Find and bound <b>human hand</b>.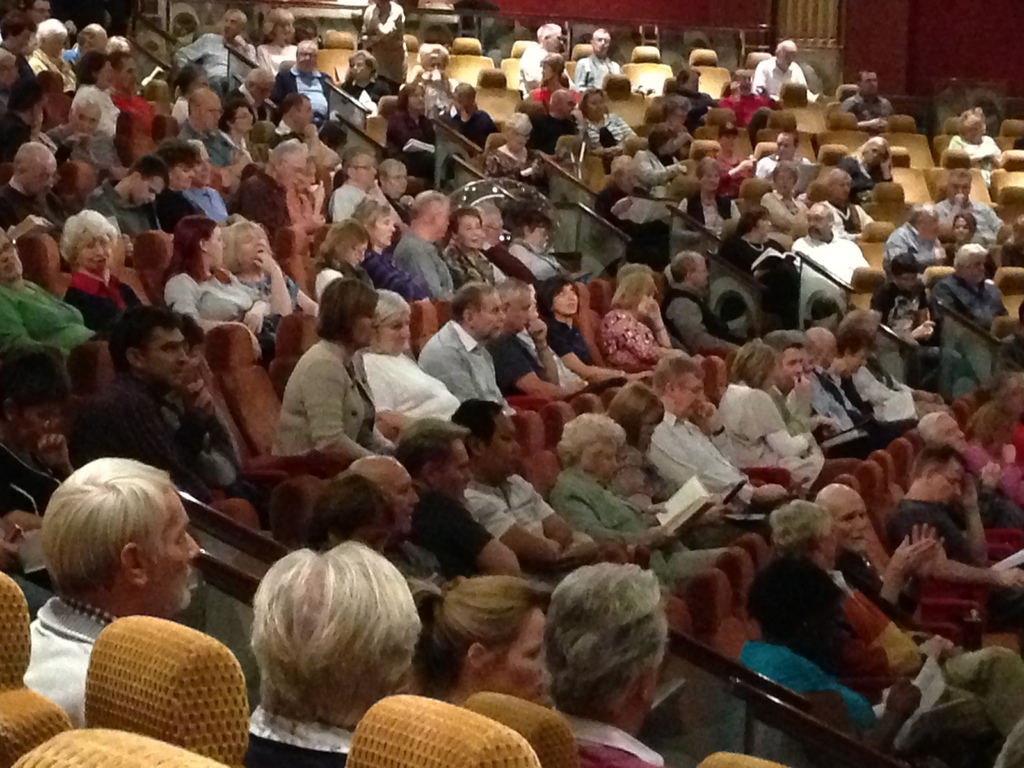
Bound: bbox(819, 413, 842, 440).
